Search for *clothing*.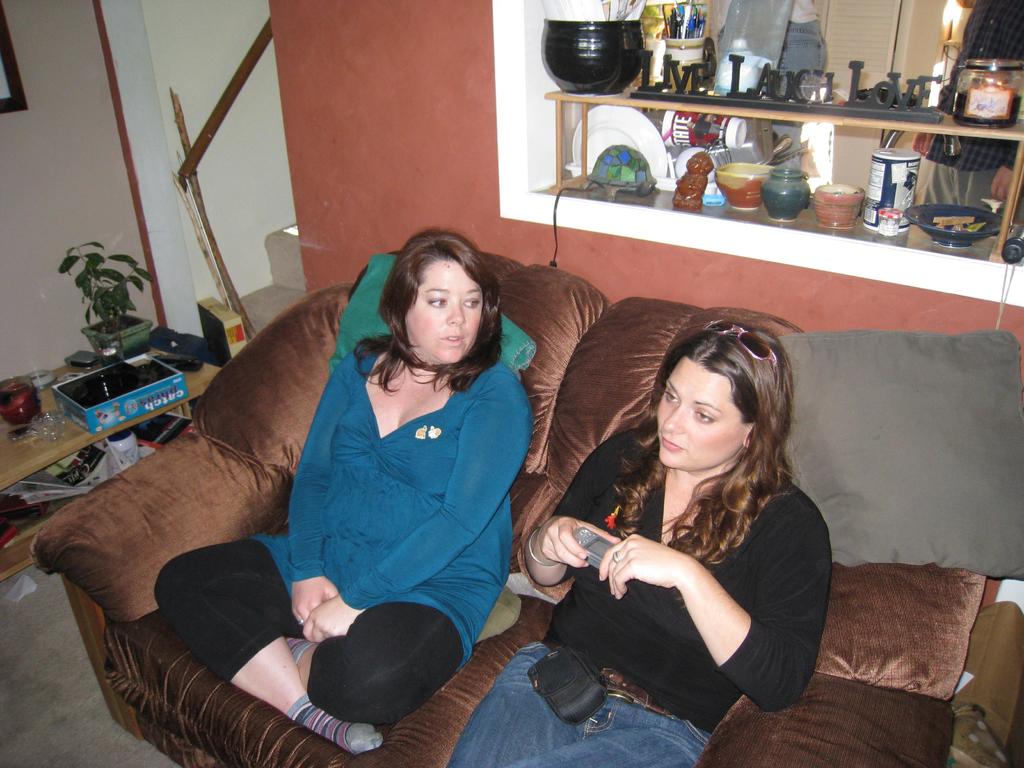
Found at pyautogui.locateOnScreen(437, 422, 831, 767).
